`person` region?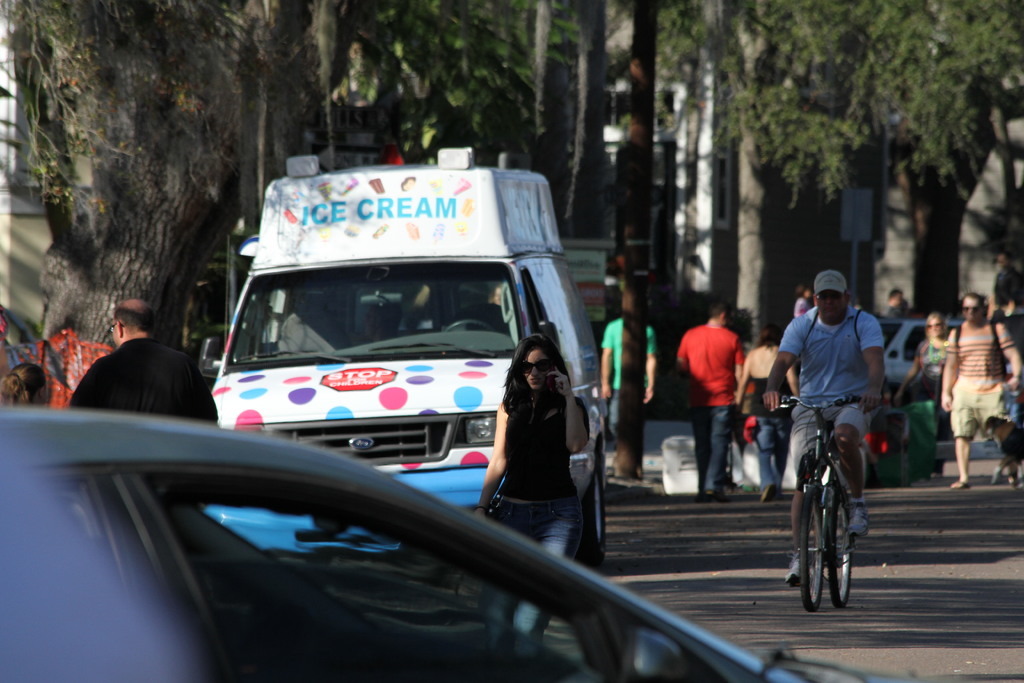
detection(788, 284, 819, 323)
